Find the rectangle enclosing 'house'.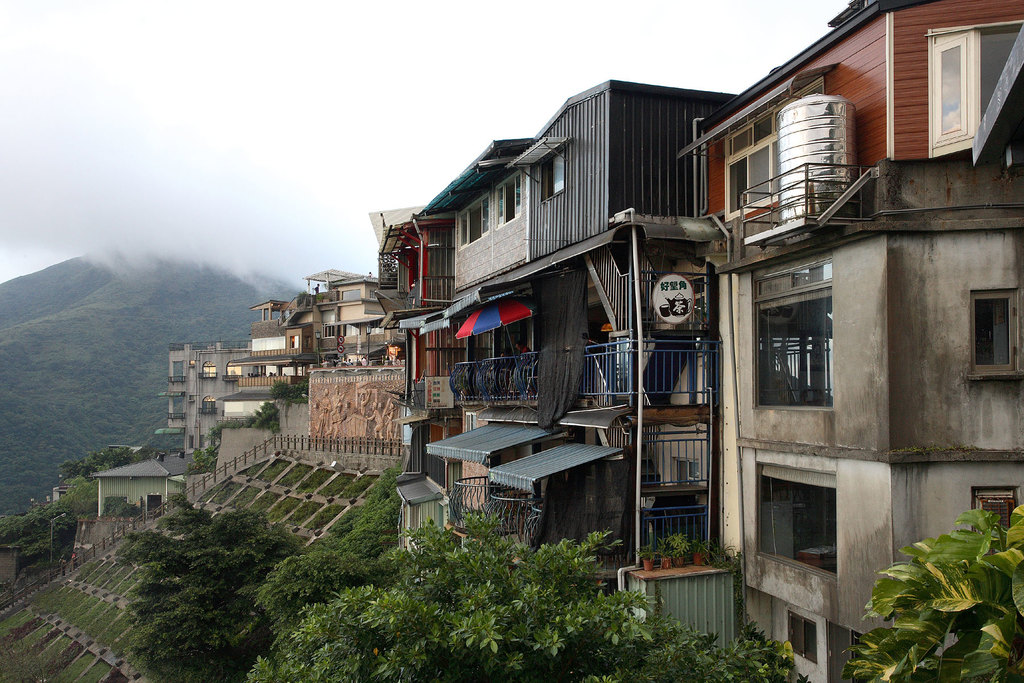
(x1=84, y1=448, x2=181, y2=522).
